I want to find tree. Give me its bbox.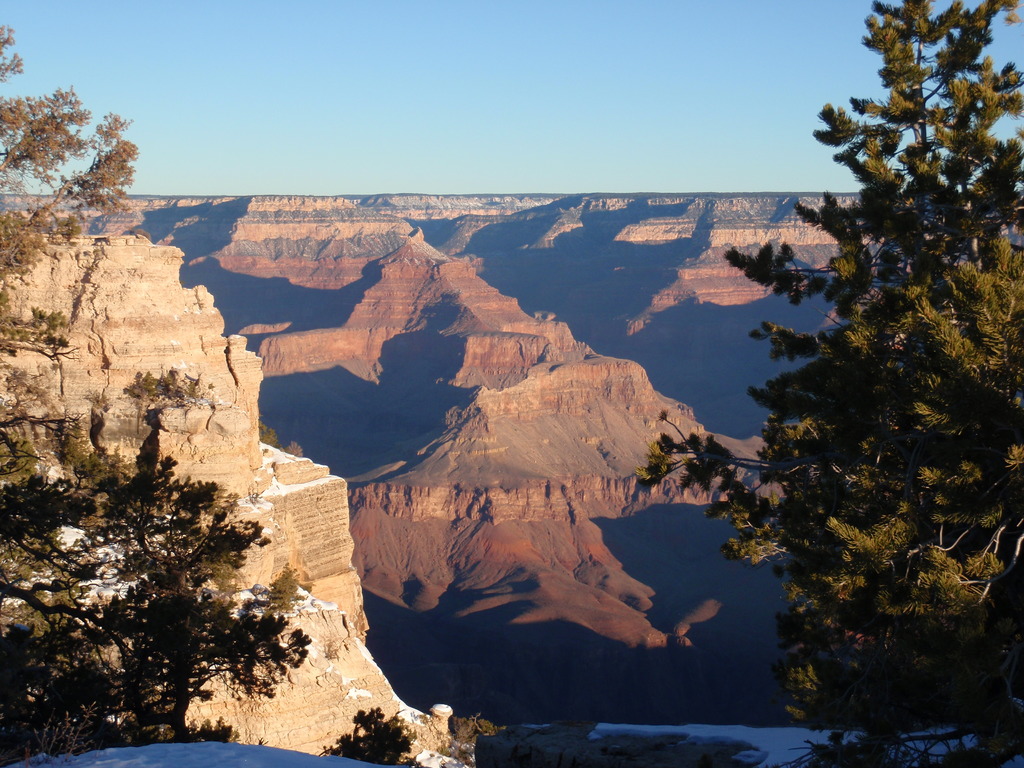
<bbox>731, 57, 1020, 721</bbox>.
